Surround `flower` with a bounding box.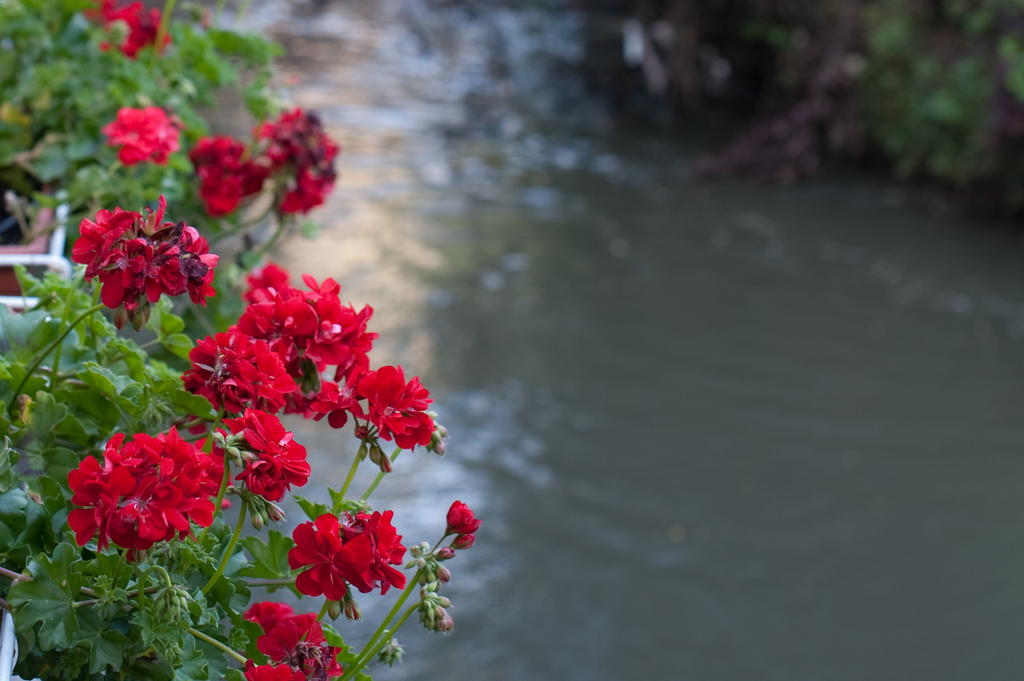
BBox(285, 507, 411, 603).
